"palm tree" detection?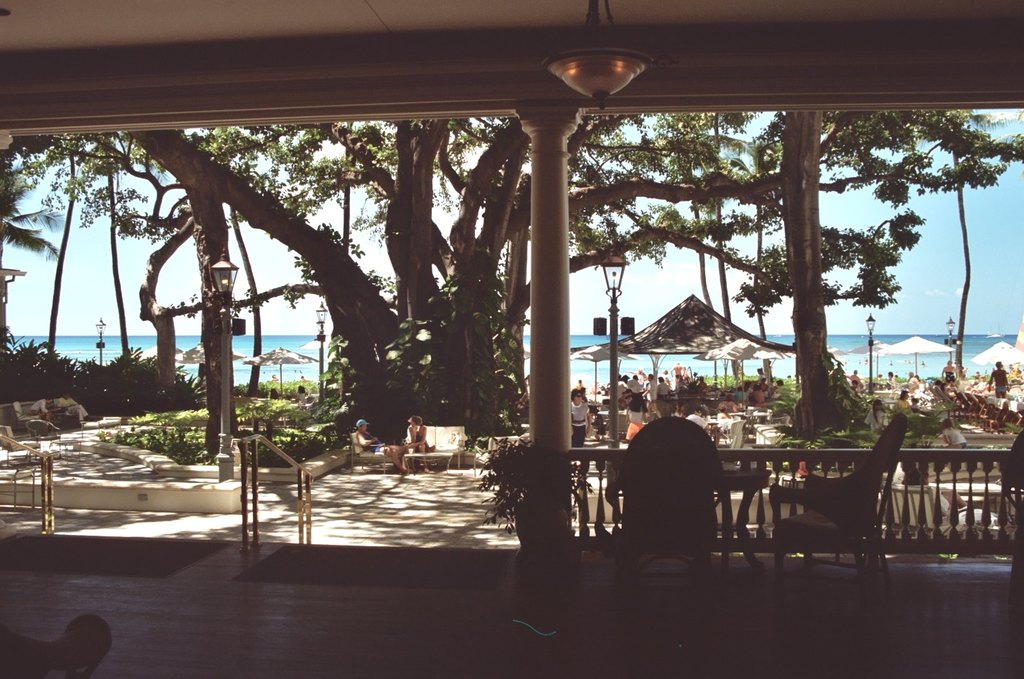
left=936, top=107, right=996, bottom=380
